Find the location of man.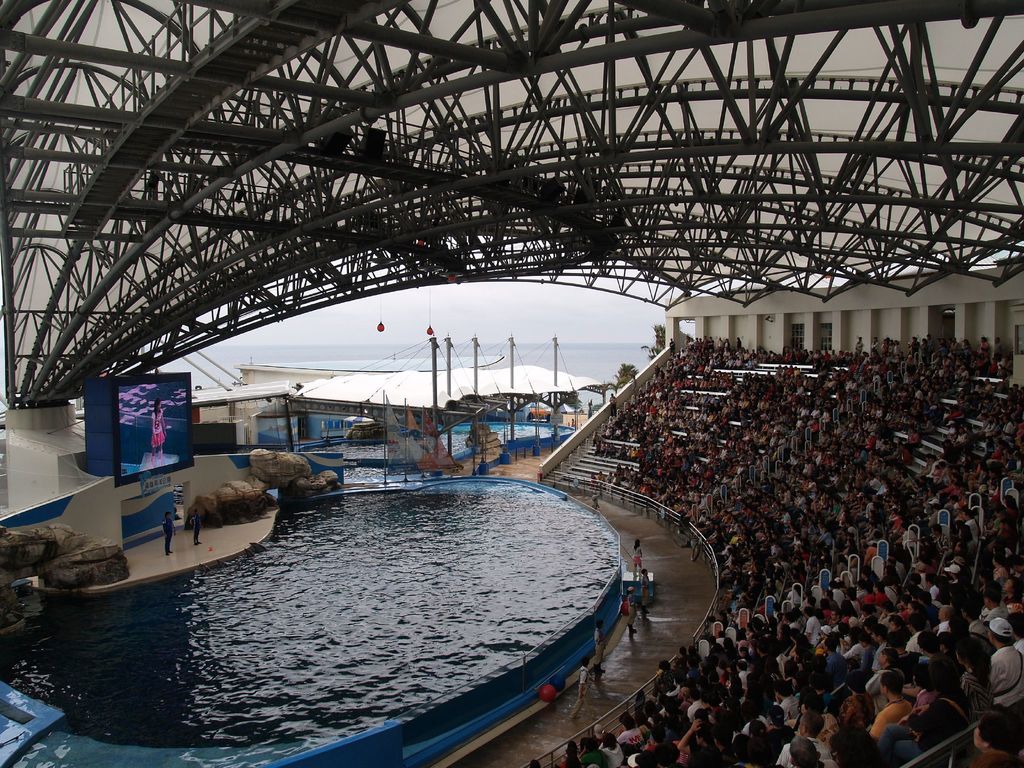
Location: 869,671,911,739.
